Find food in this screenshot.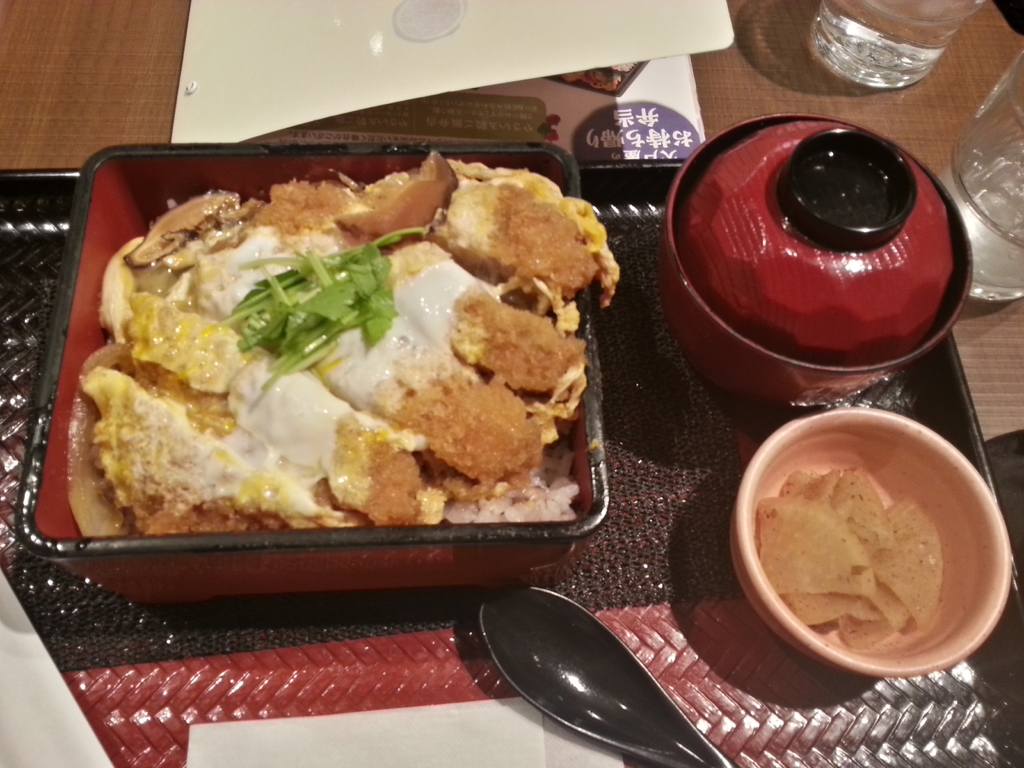
The bounding box for food is left=62, top=154, right=609, bottom=561.
